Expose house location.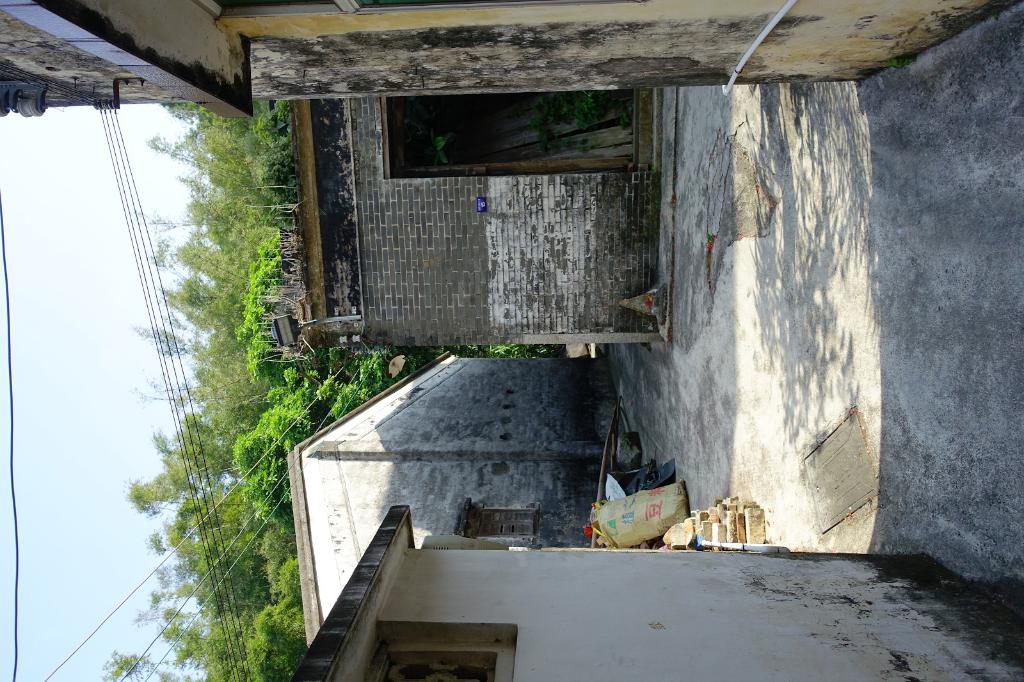
Exposed at {"x1": 268, "y1": 77, "x2": 673, "y2": 360}.
